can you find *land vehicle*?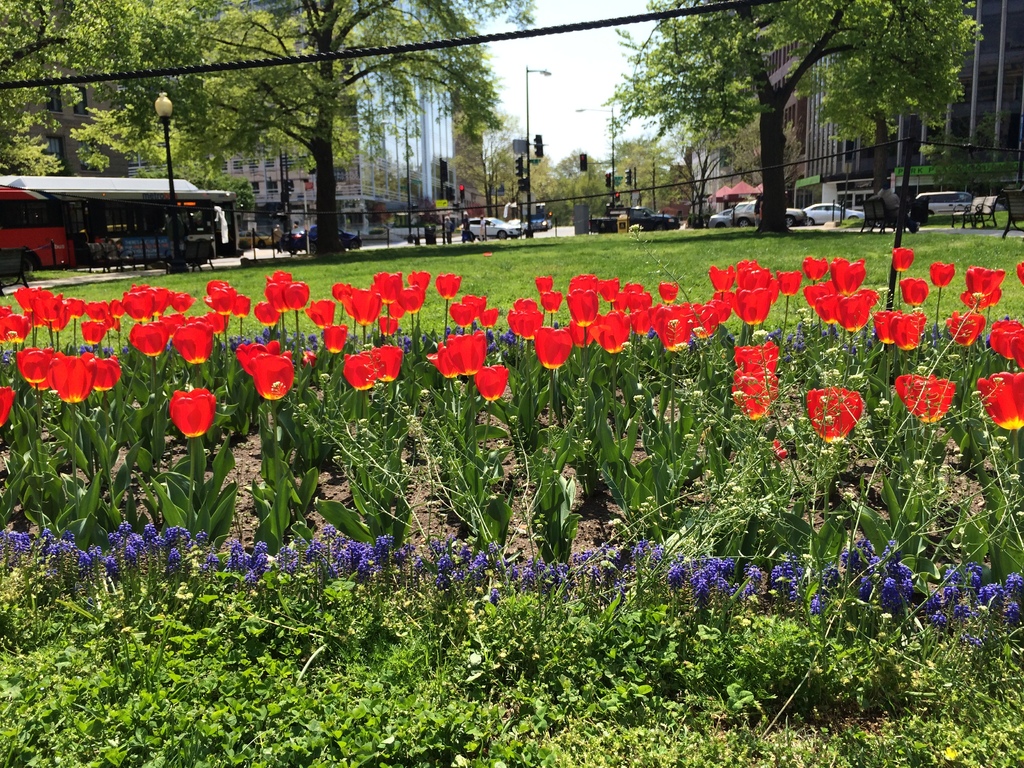
Yes, bounding box: BBox(0, 173, 246, 279).
